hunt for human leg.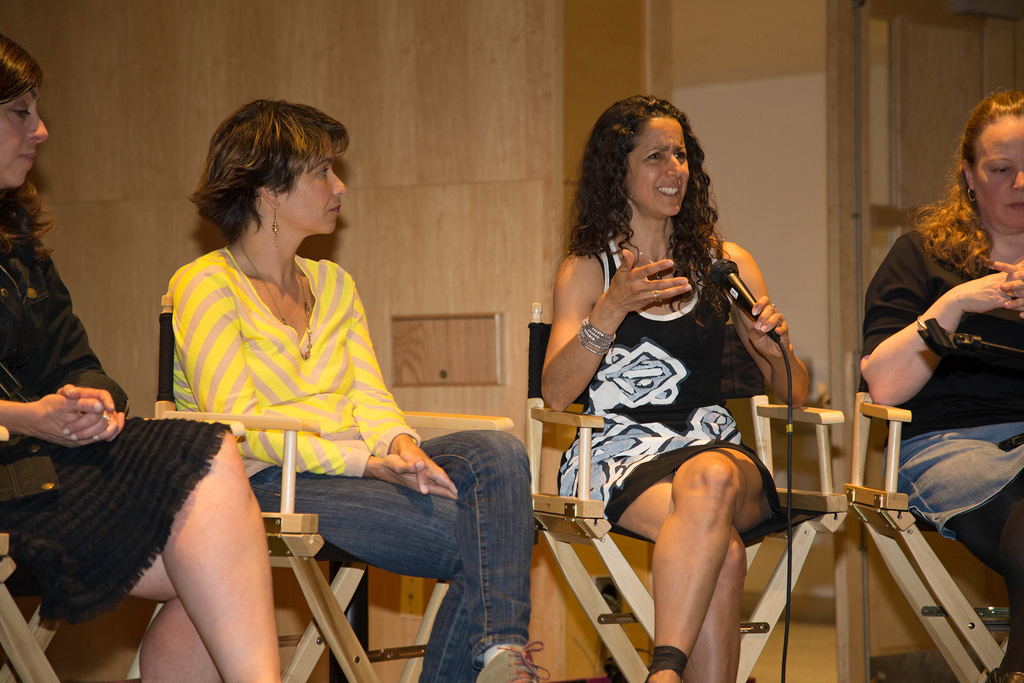
Hunted down at [126, 555, 218, 680].
